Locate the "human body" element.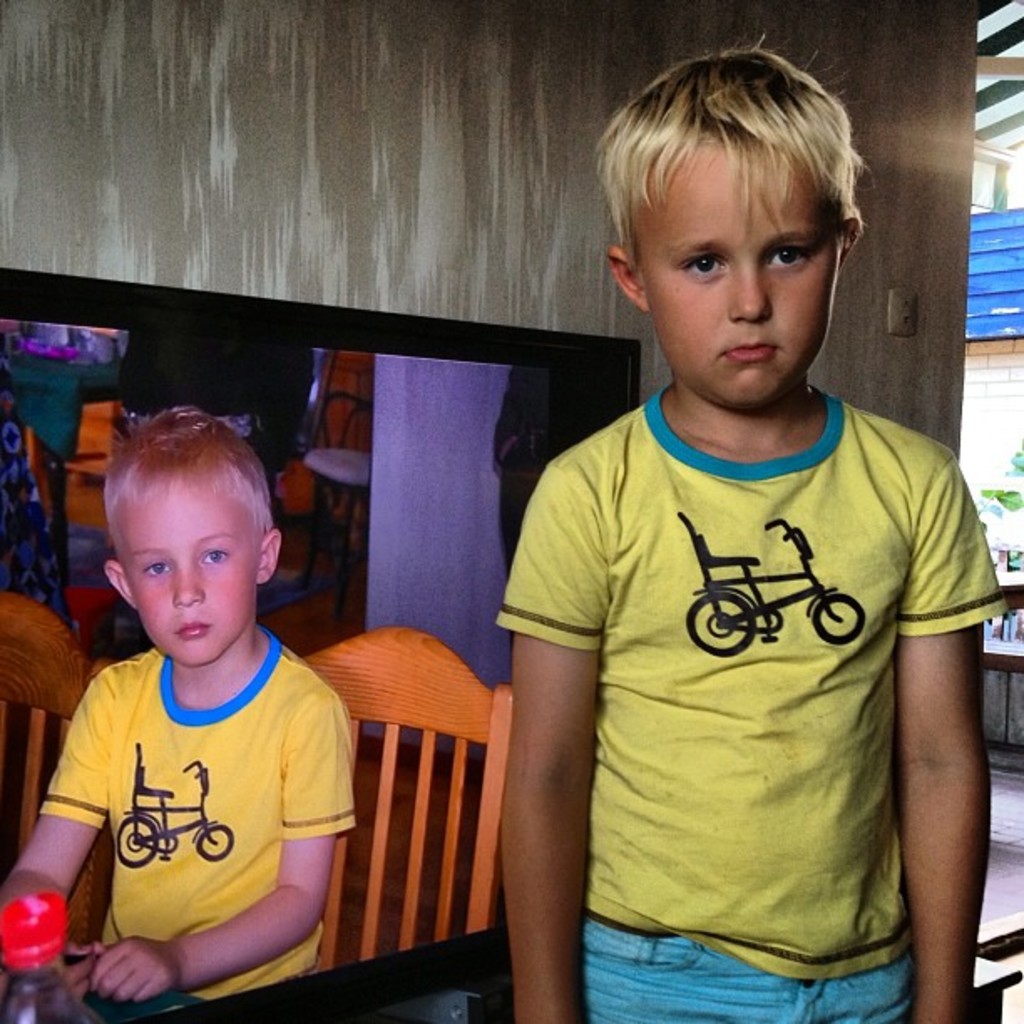
Element bbox: <box>109,326,316,472</box>.
